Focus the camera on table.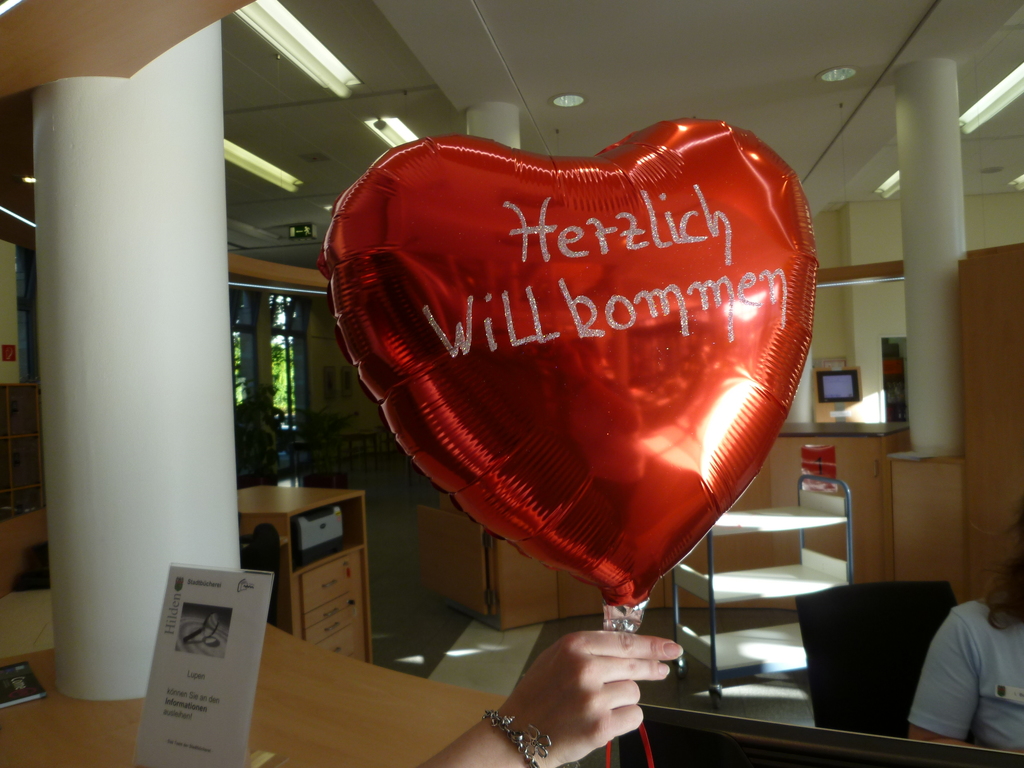
Focus region: 239,479,372,666.
